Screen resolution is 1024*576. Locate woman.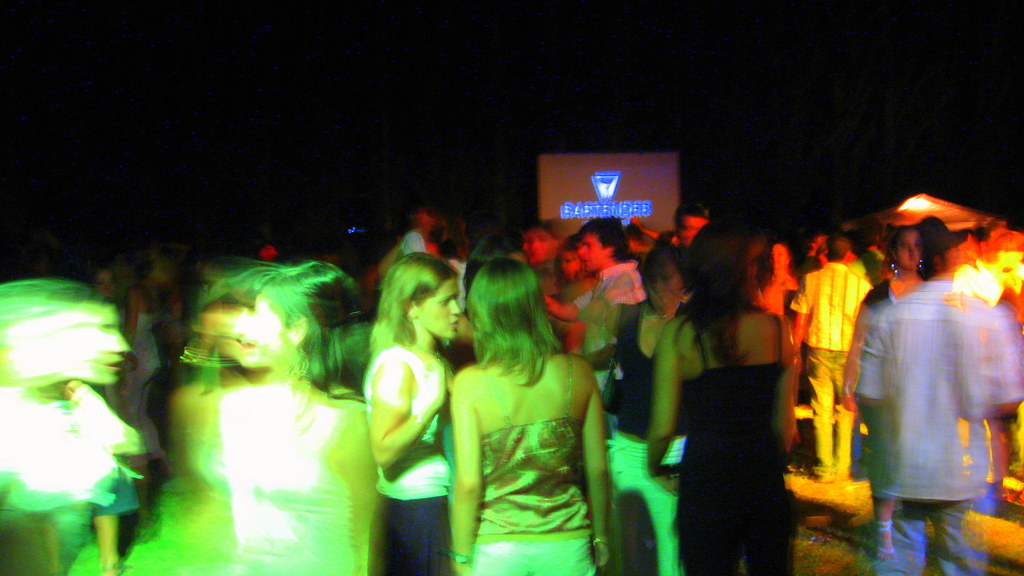
589 233 685 575.
